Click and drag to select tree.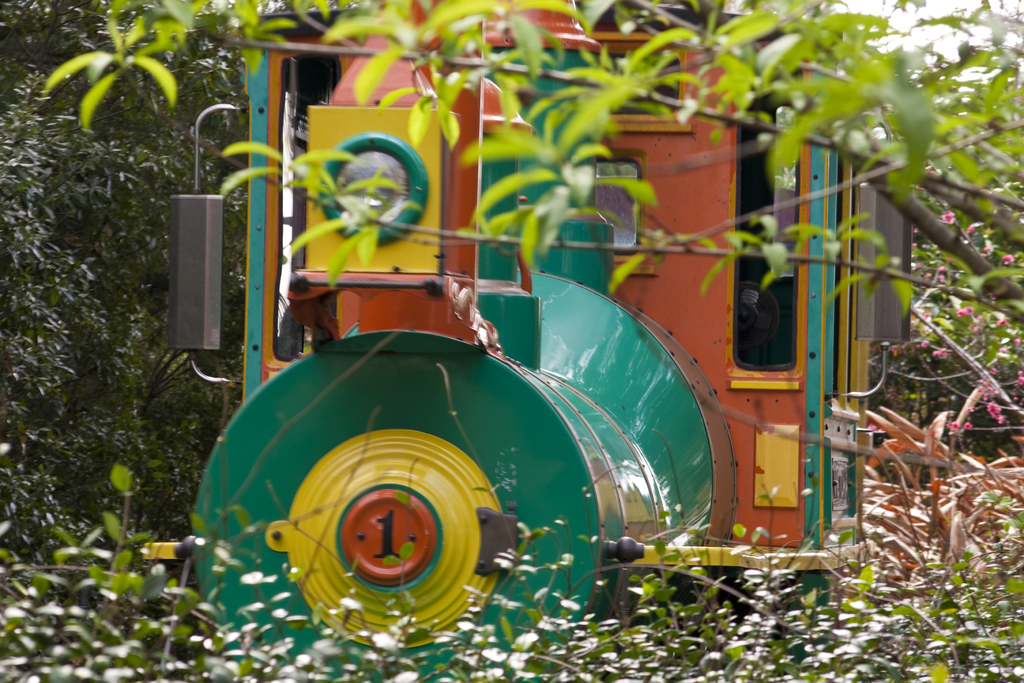
Selection: (865, 13, 1023, 459).
